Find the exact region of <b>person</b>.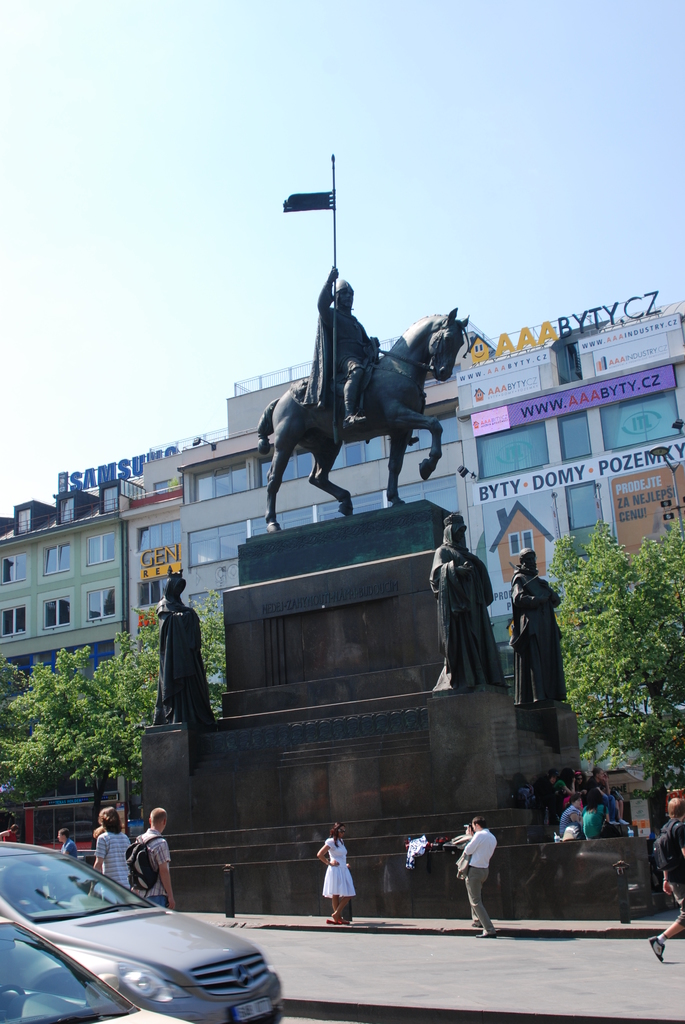
Exact region: region(510, 550, 558, 710).
